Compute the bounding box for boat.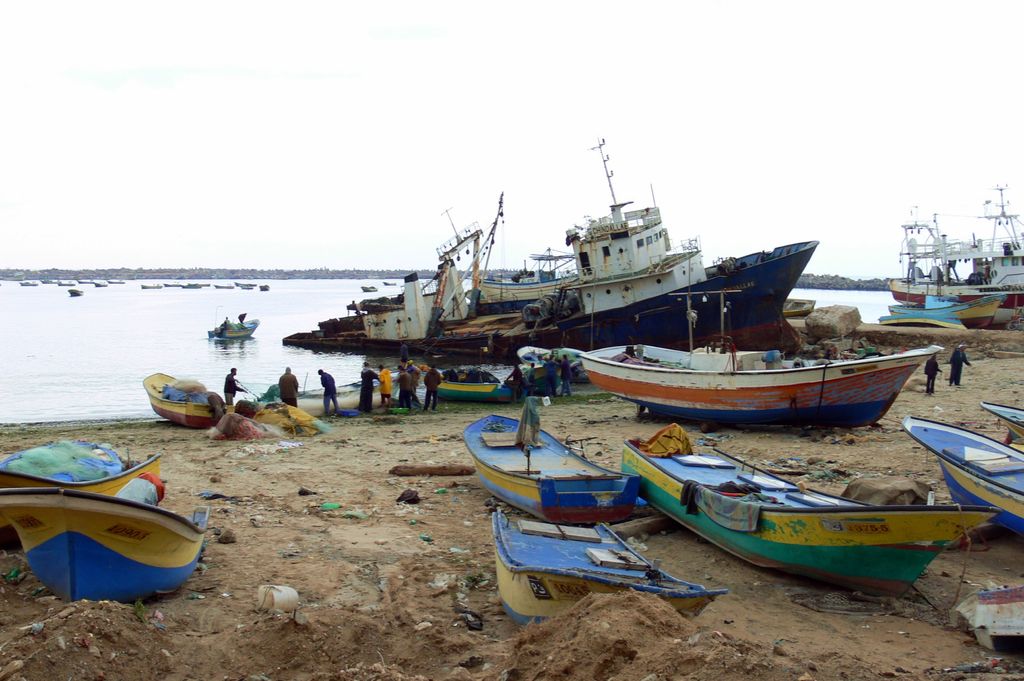
left=284, top=158, right=876, bottom=365.
